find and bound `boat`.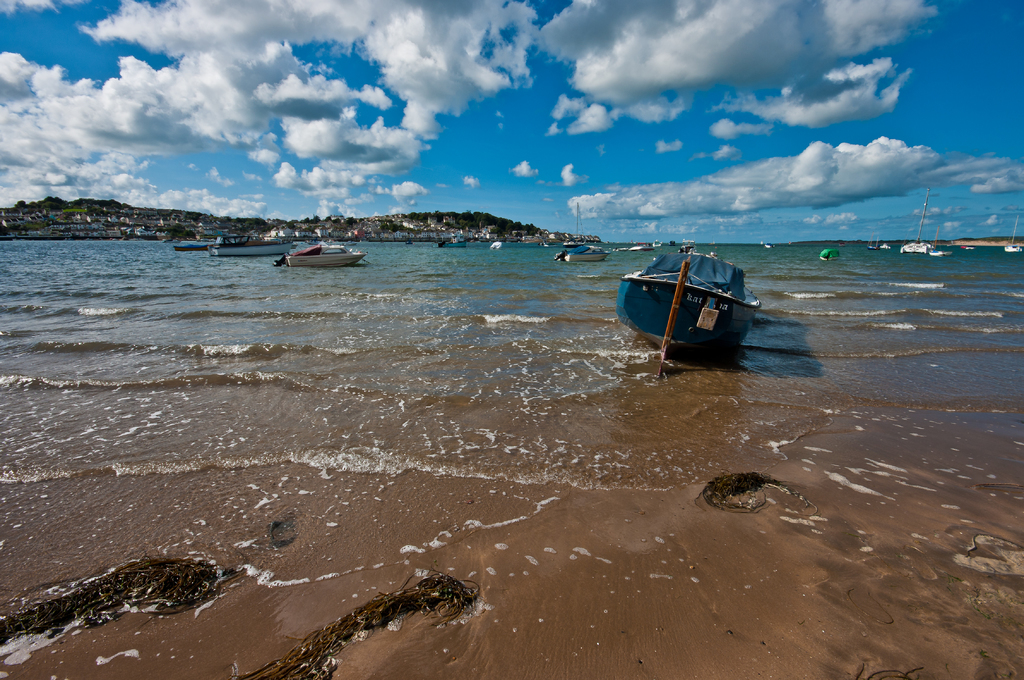
Bound: left=625, top=238, right=660, bottom=255.
